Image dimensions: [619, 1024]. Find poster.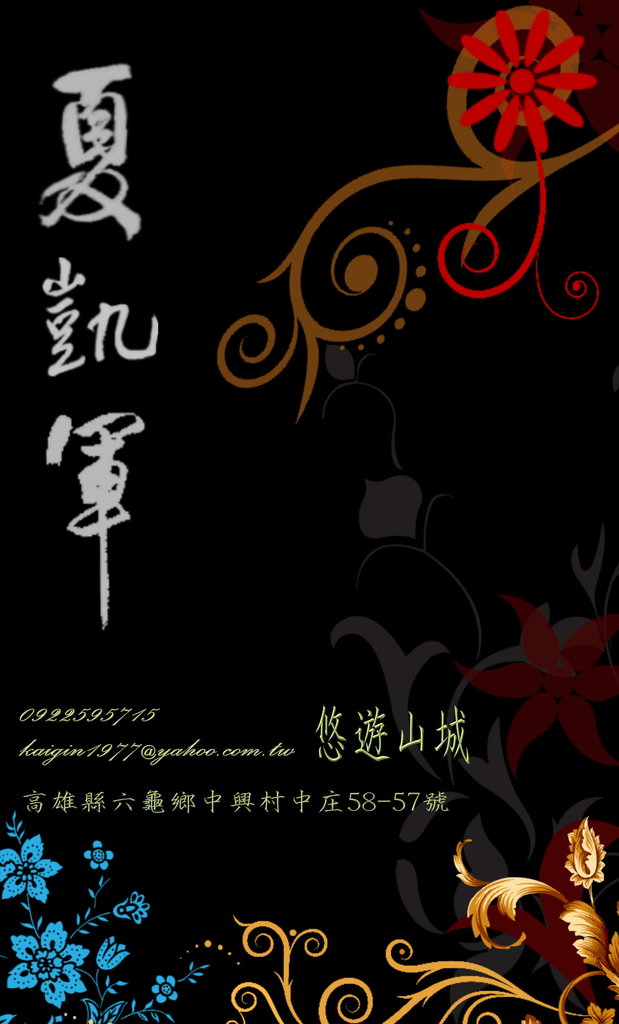
region(0, 0, 618, 1023).
